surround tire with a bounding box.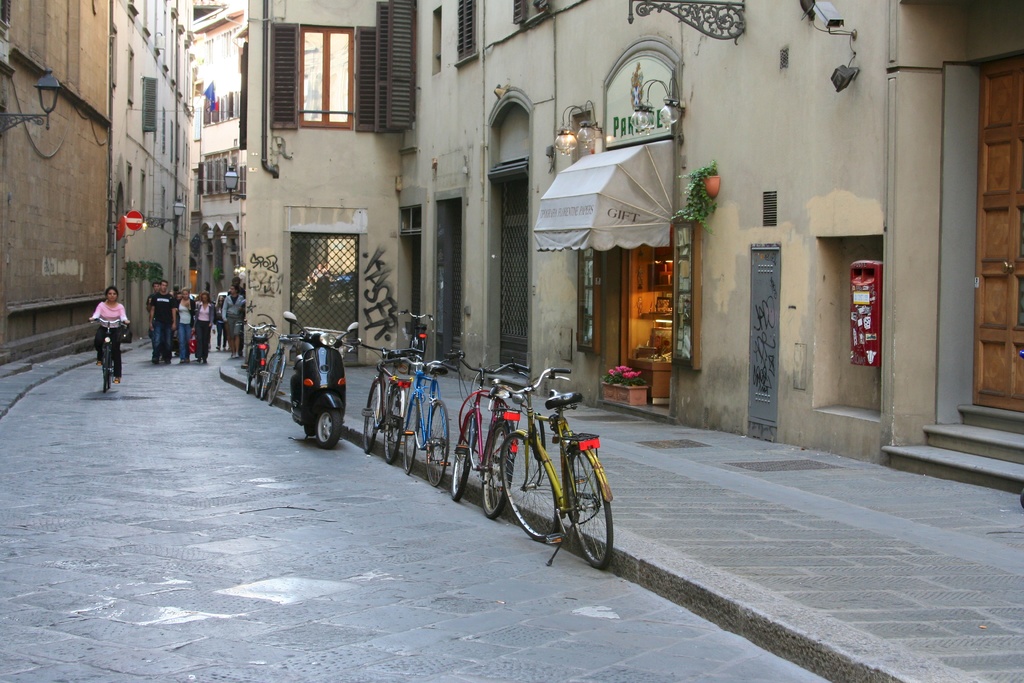
l=420, t=399, r=452, b=483.
